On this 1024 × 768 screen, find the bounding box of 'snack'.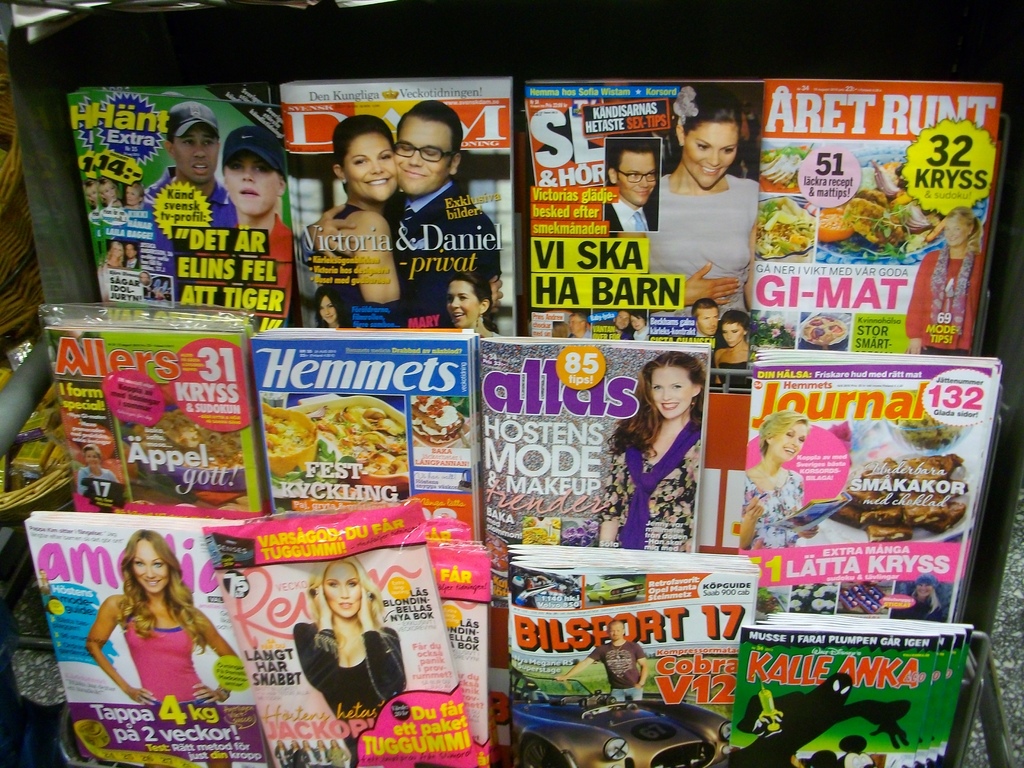
Bounding box: (803, 308, 842, 340).
